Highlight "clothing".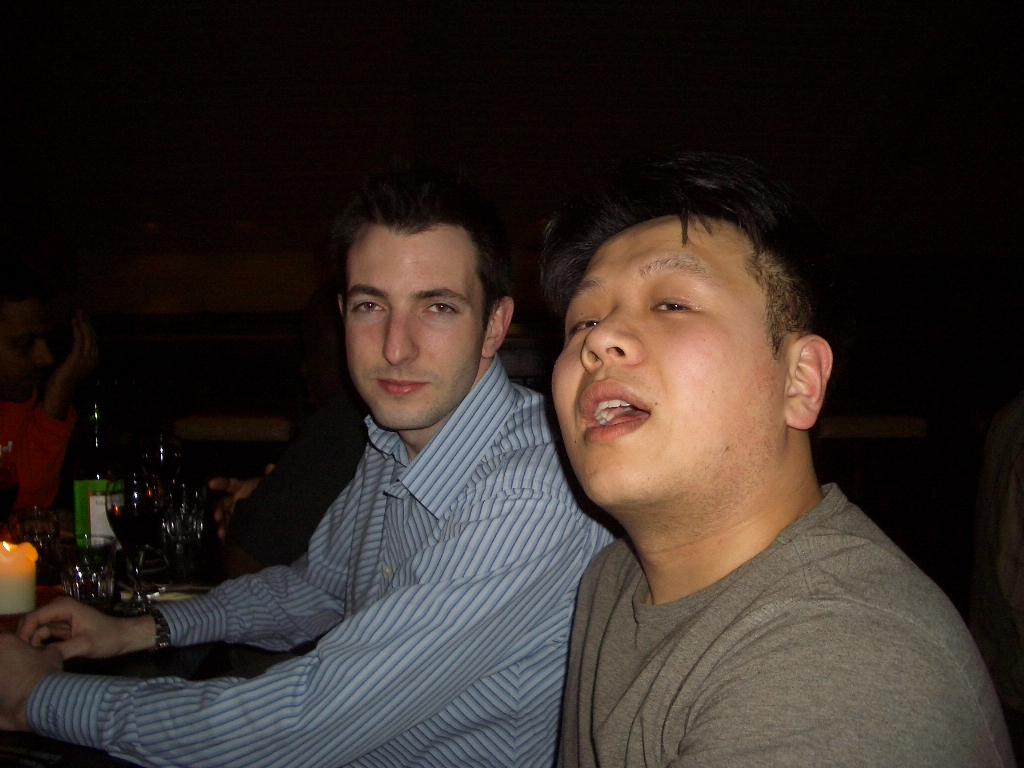
Highlighted region: 83 301 613 766.
